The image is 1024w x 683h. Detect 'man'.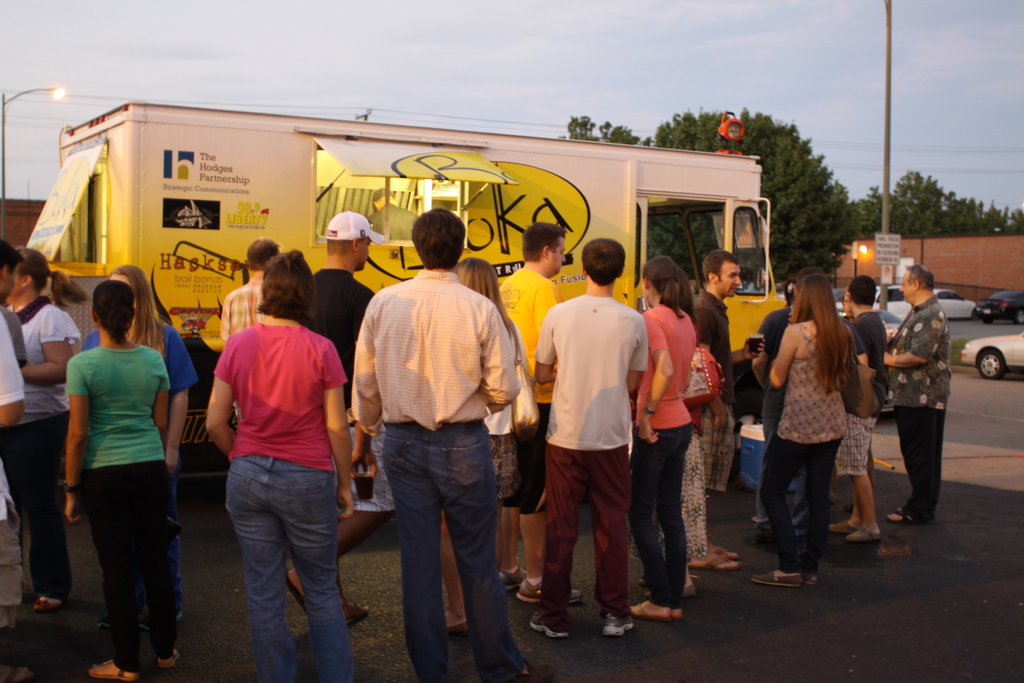
Detection: bbox=[488, 219, 605, 609].
